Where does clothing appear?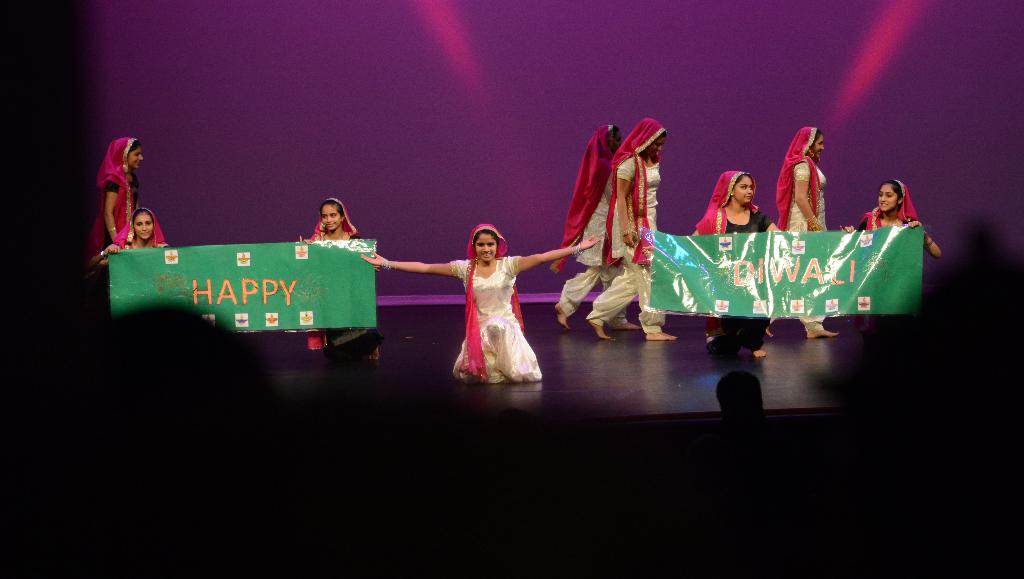
Appears at x1=127 y1=209 x2=173 y2=249.
